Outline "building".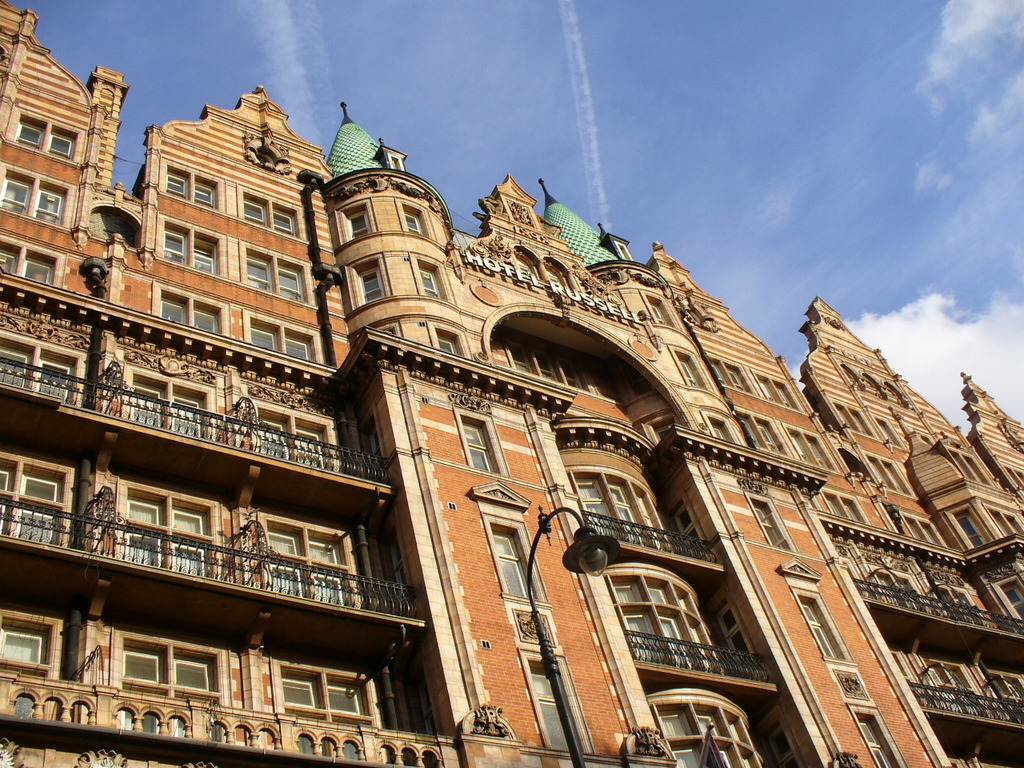
Outline: pyautogui.locateOnScreen(0, 0, 1023, 767).
